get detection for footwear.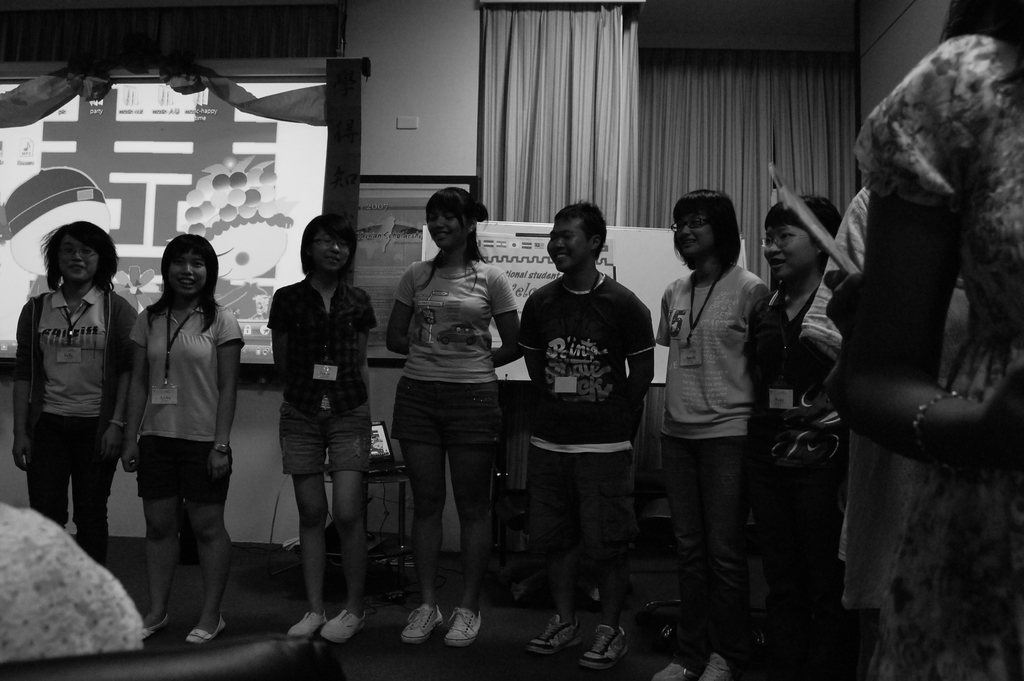
Detection: [left=140, top=609, right=170, bottom=639].
